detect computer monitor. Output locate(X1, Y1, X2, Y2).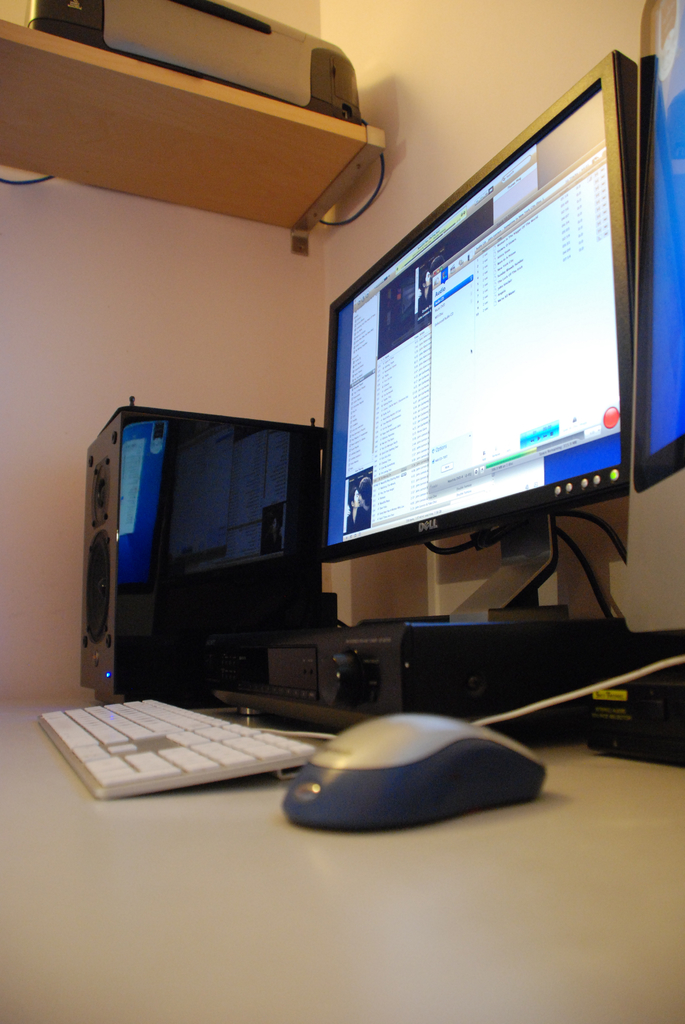
locate(317, 81, 658, 621).
